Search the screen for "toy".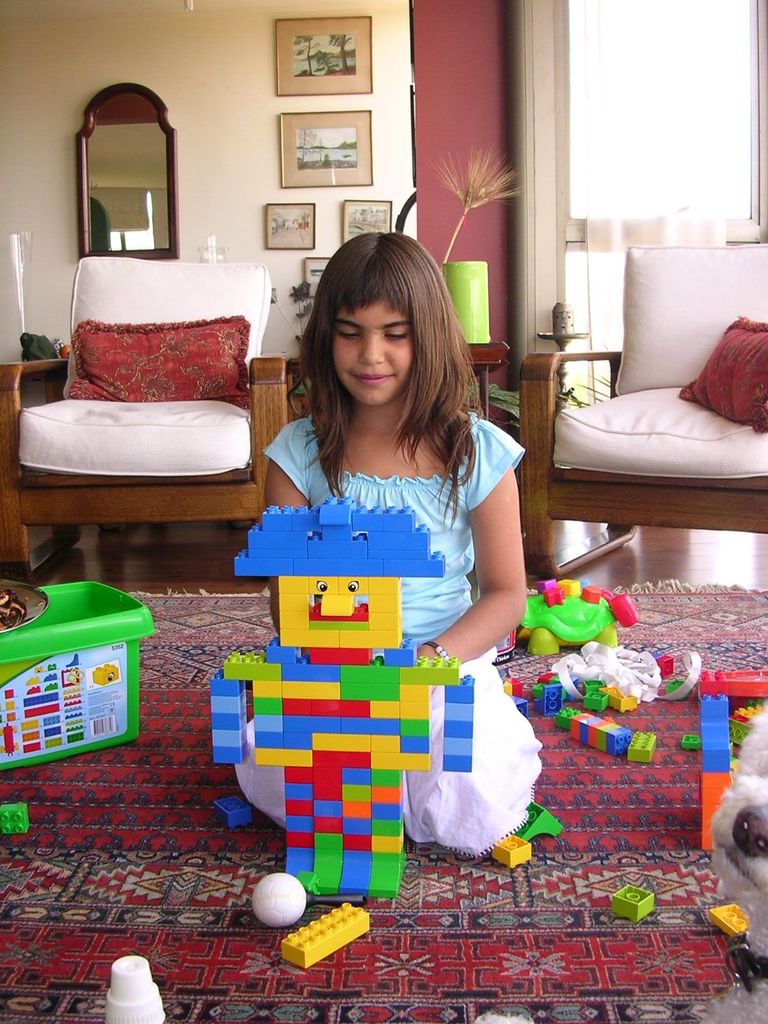
Found at [x1=550, y1=703, x2=573, y2=728].
